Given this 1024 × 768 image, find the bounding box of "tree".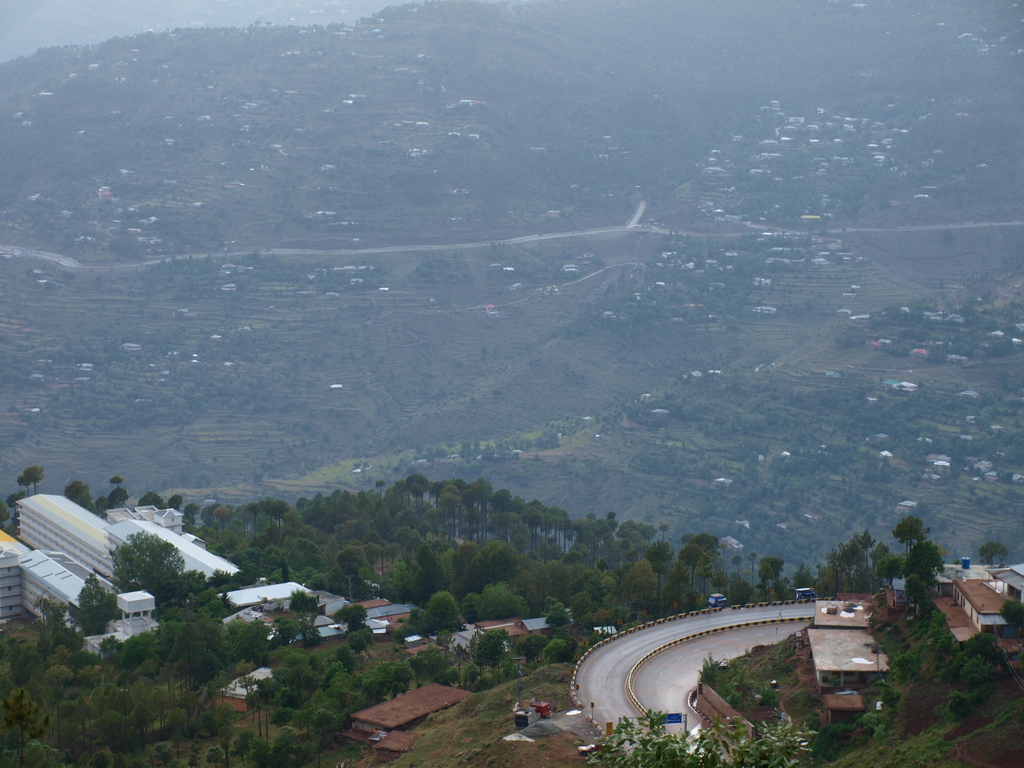
box(35, 589, 52, 639).
